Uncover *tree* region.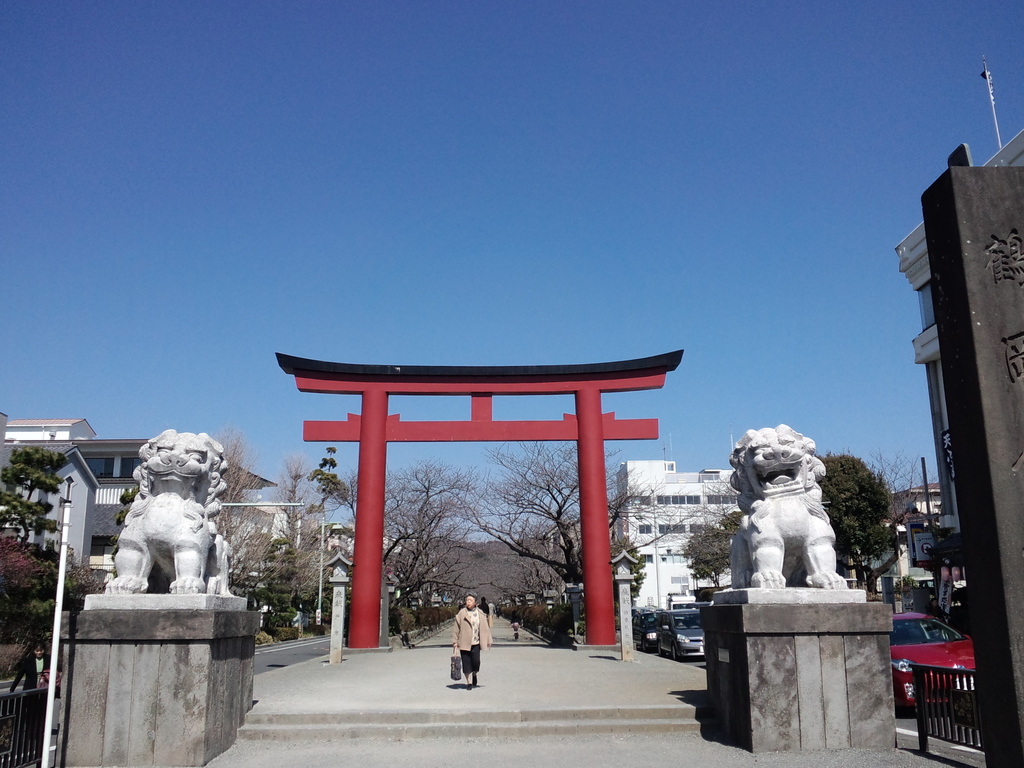
Uncovered: Rect(0, 537, 56, 650).
